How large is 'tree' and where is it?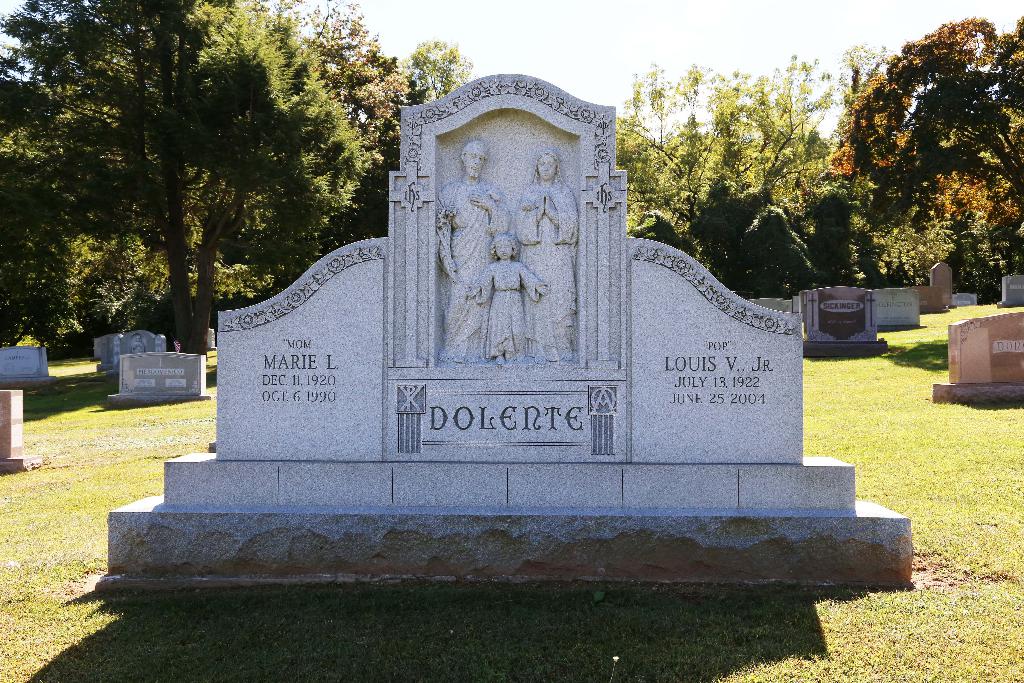
Bounding box: 332, 10, 397, 183.
